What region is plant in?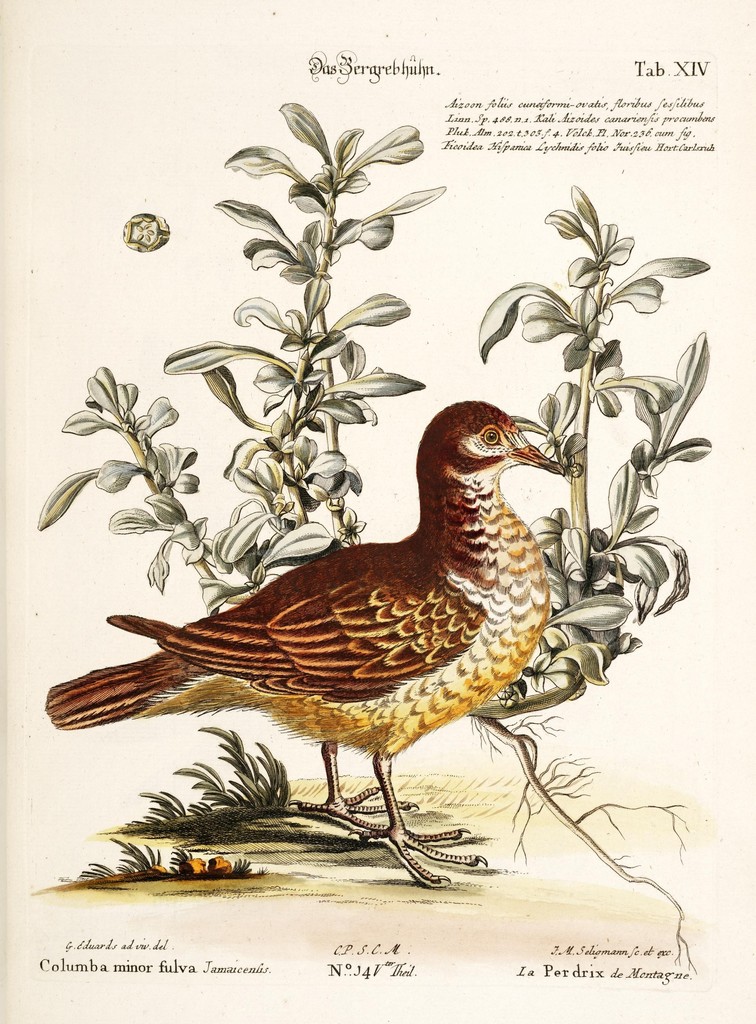
bbox(193, 79, 456, 548).
